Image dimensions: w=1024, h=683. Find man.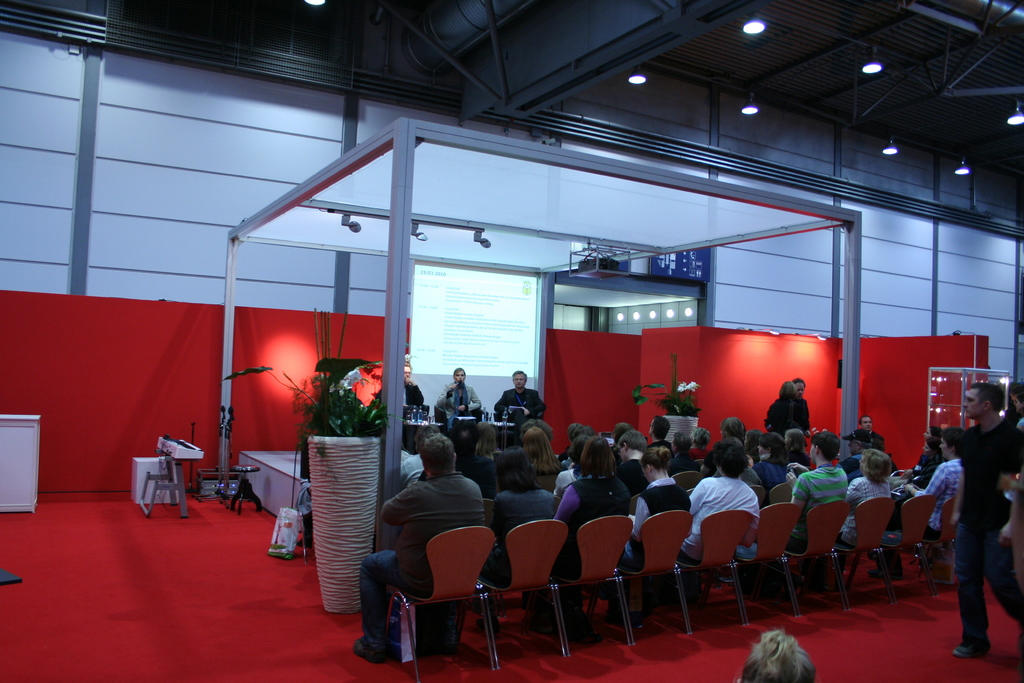
(x1=842, y1=414, x2=887, y2=482).
